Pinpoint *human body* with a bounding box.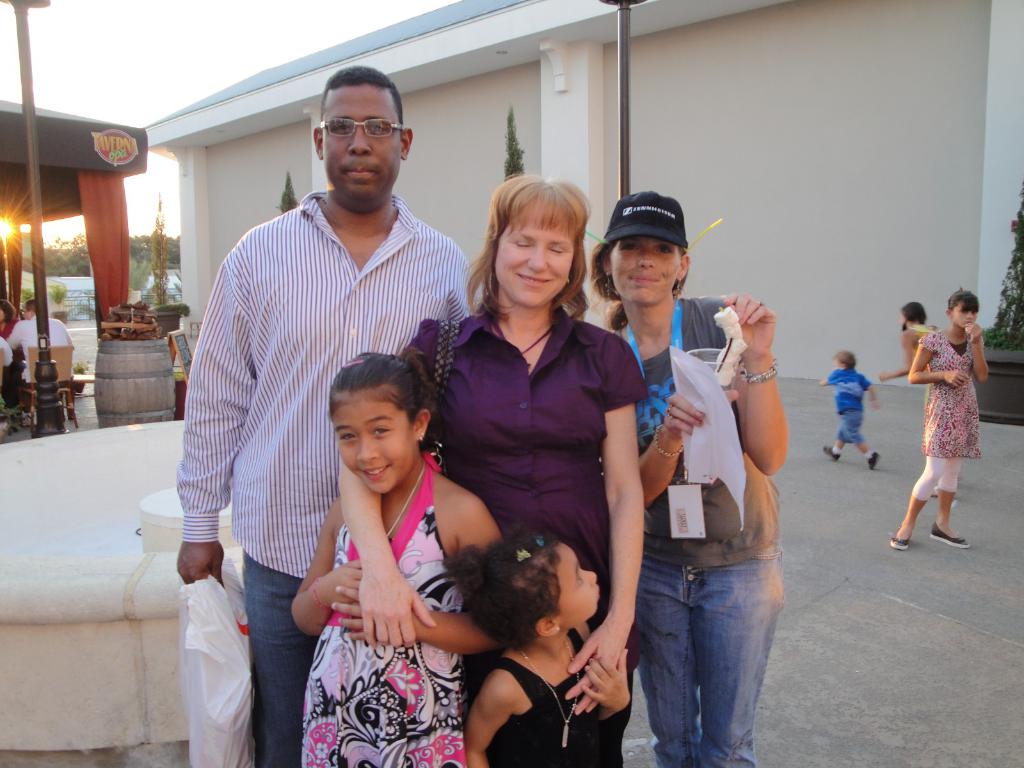
295,344,507,767.
